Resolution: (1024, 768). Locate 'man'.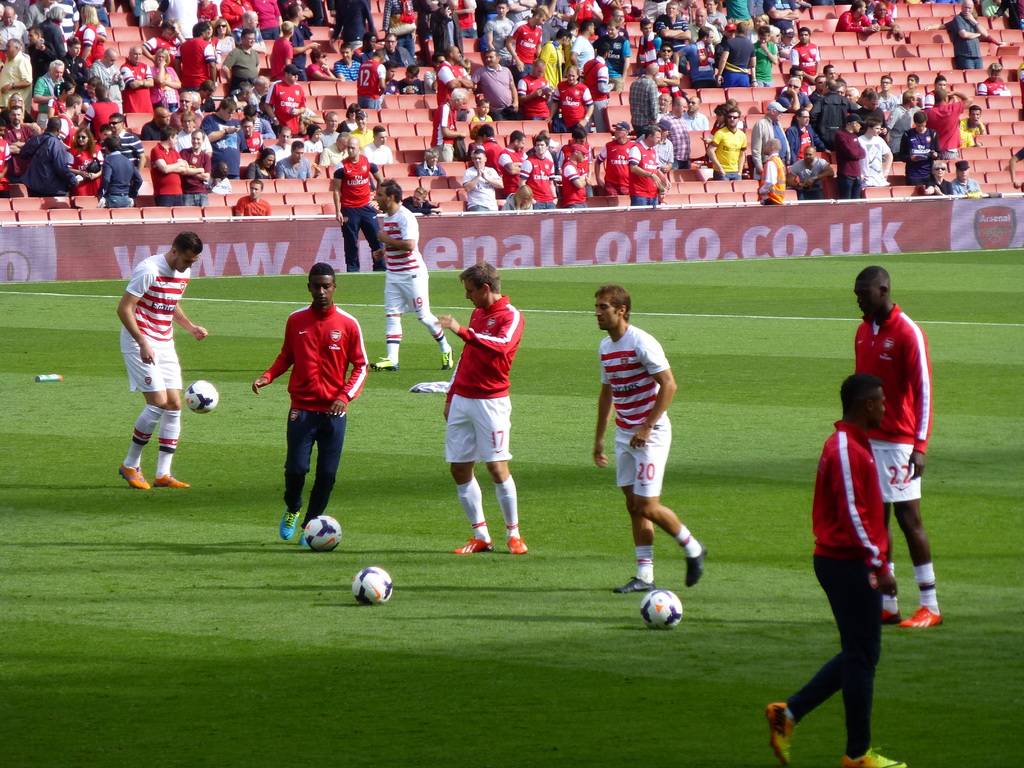
bbox=[147, 106, 169, 142].
